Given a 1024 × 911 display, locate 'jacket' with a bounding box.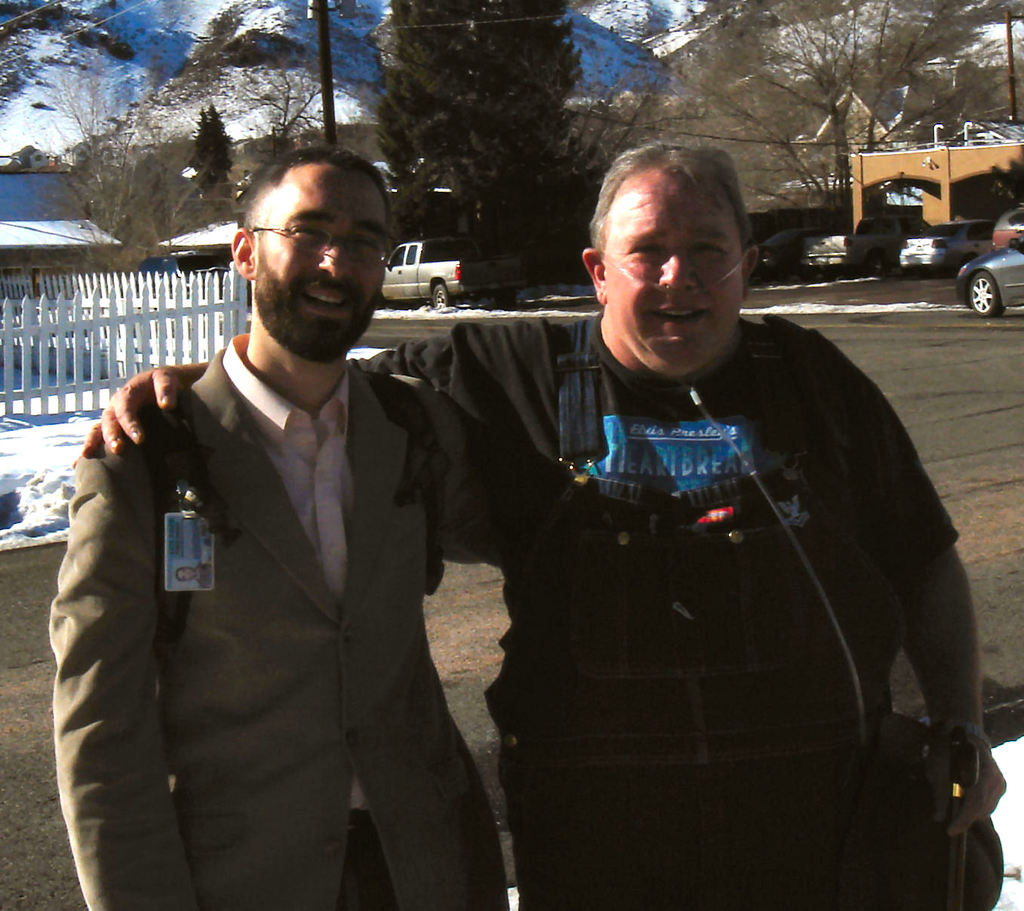
Located: 439 242 992 869.
